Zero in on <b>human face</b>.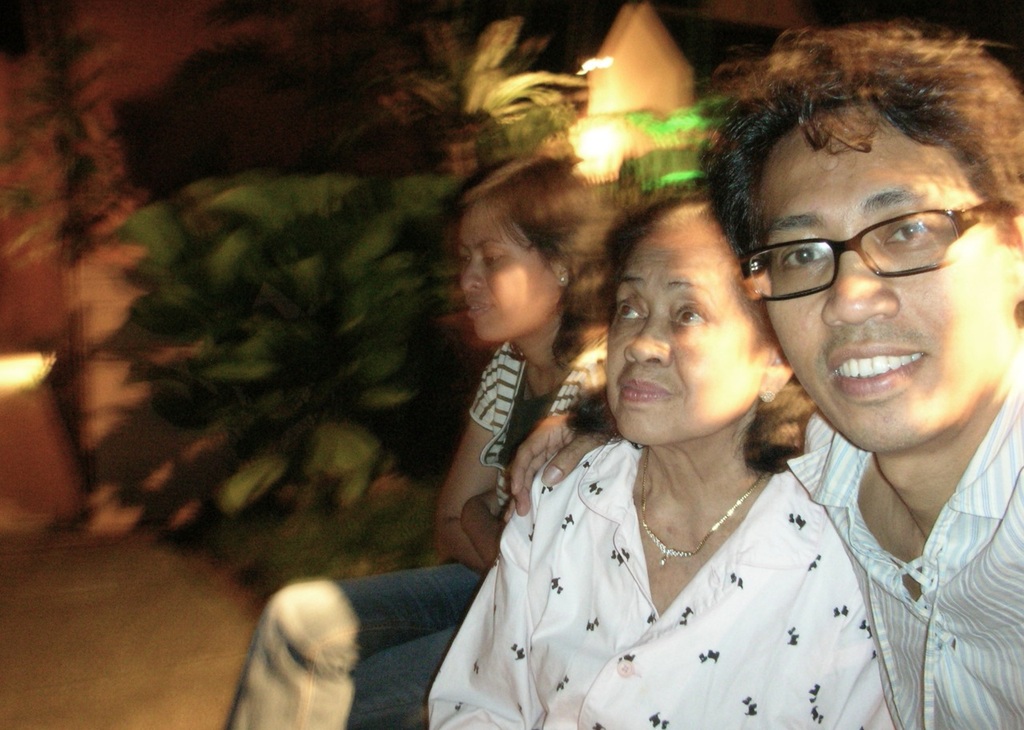
Zeroed in: (x1=608, y1=218, x2=761, y2=443).
